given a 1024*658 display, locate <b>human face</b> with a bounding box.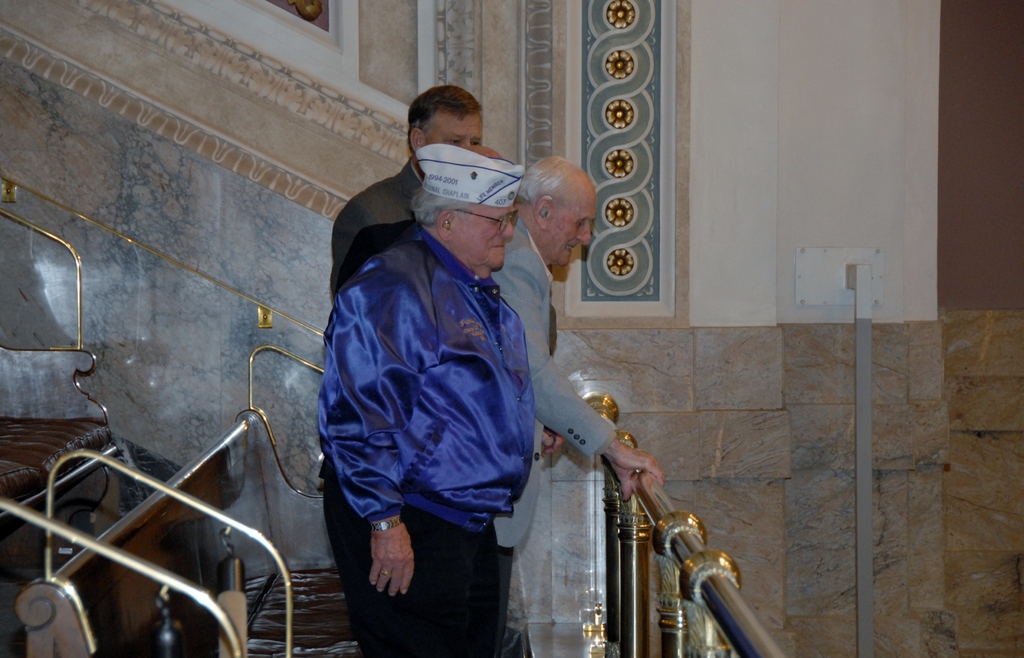
Located: [left=550, top=181, right=593, bottom=268].
